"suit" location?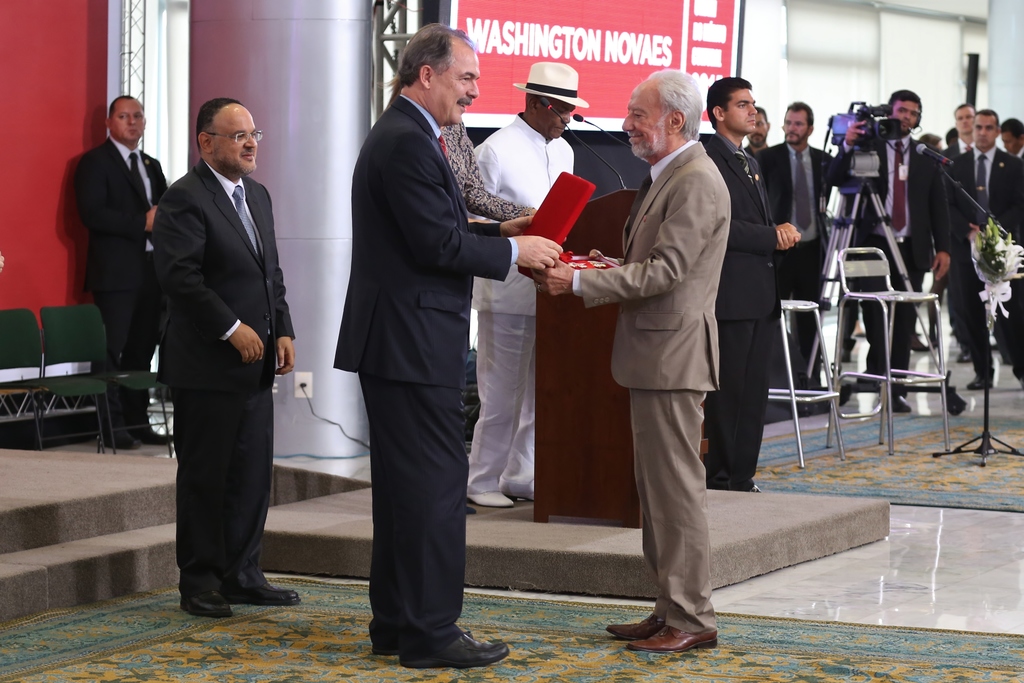
141, 90, 294, 623
